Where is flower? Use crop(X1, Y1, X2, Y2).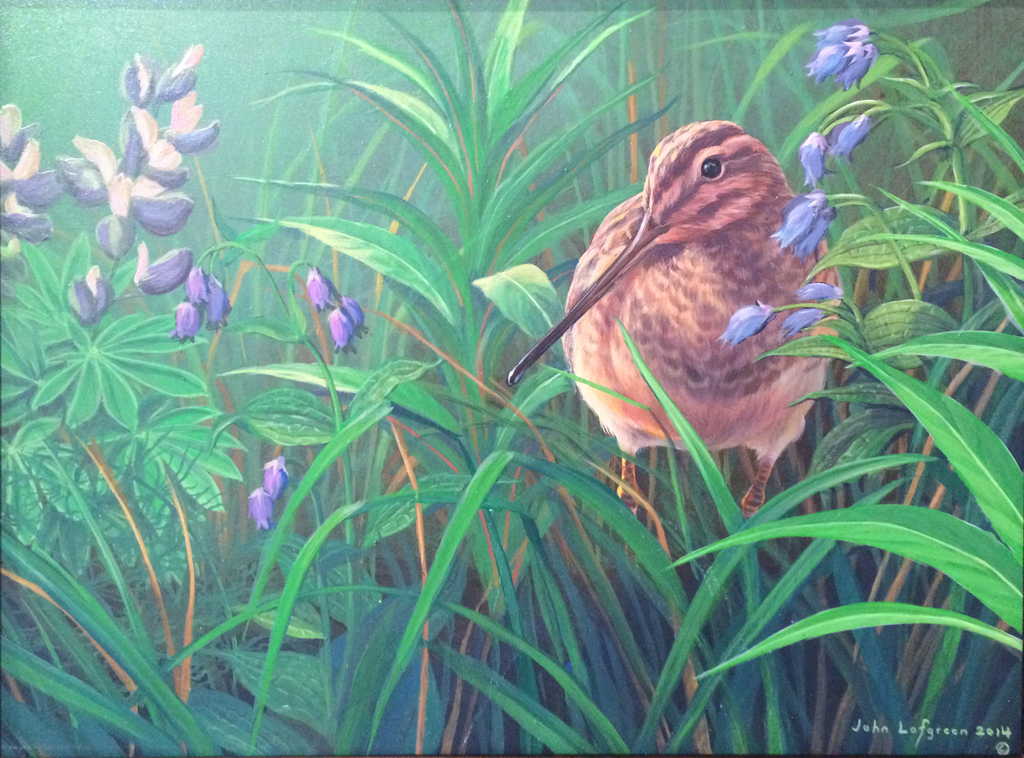
crop(54, 136, 126, 207).
